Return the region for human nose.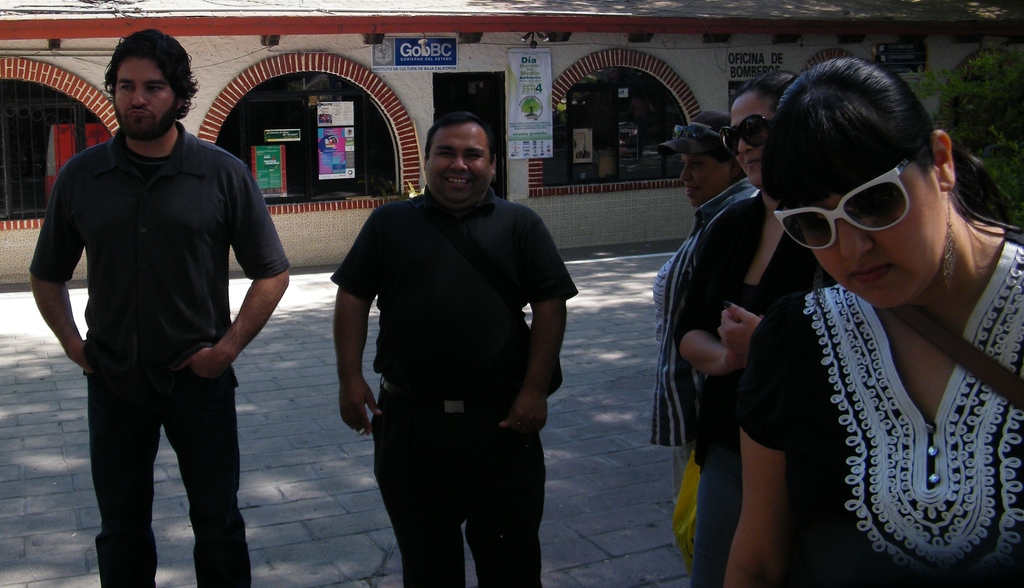
739, 139, 755, 159.
